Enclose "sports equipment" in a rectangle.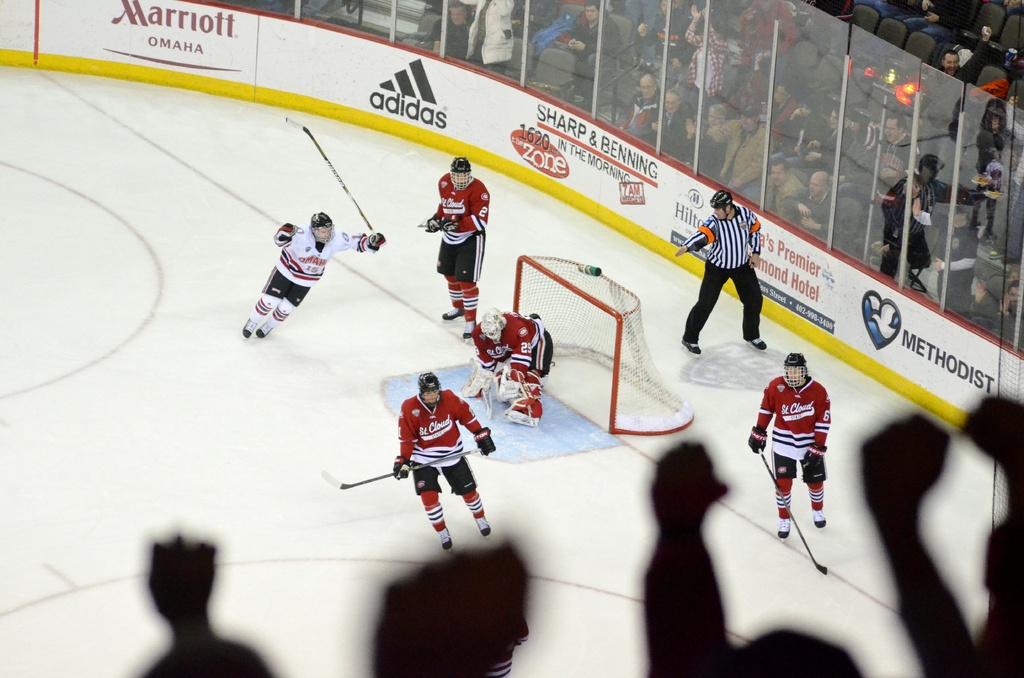
rect(473, 427, 494, 457).
